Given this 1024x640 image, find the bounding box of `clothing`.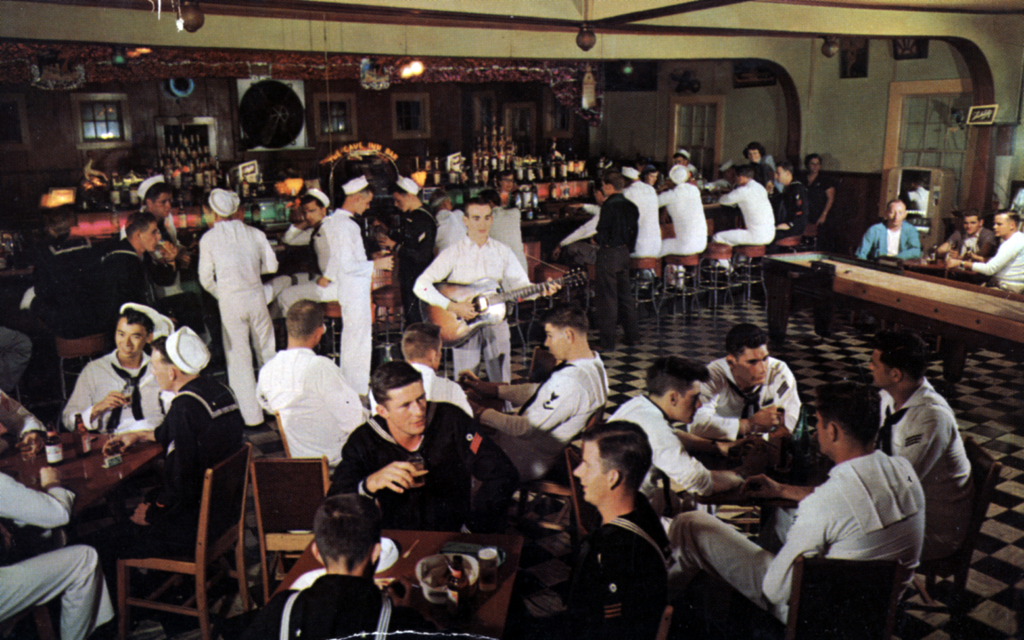
left=488, top=211, right=529, bottom=283.
